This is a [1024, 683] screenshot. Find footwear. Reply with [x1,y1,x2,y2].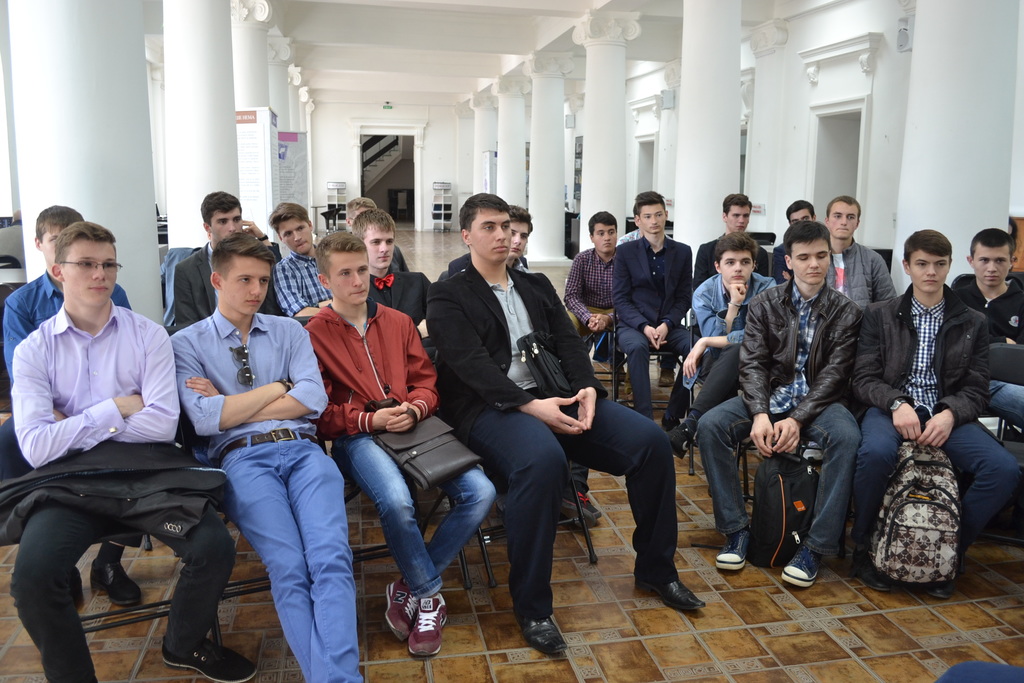
[385,575,420,643].
